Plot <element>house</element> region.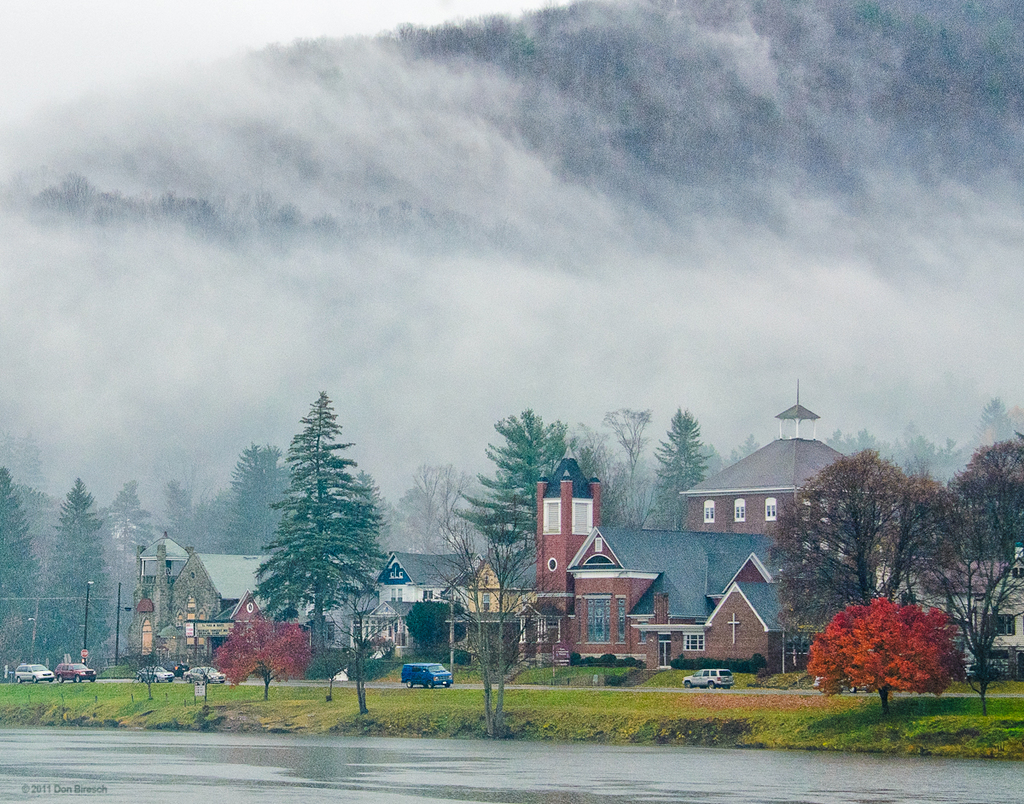
Plotted at 377/538/451/676.
